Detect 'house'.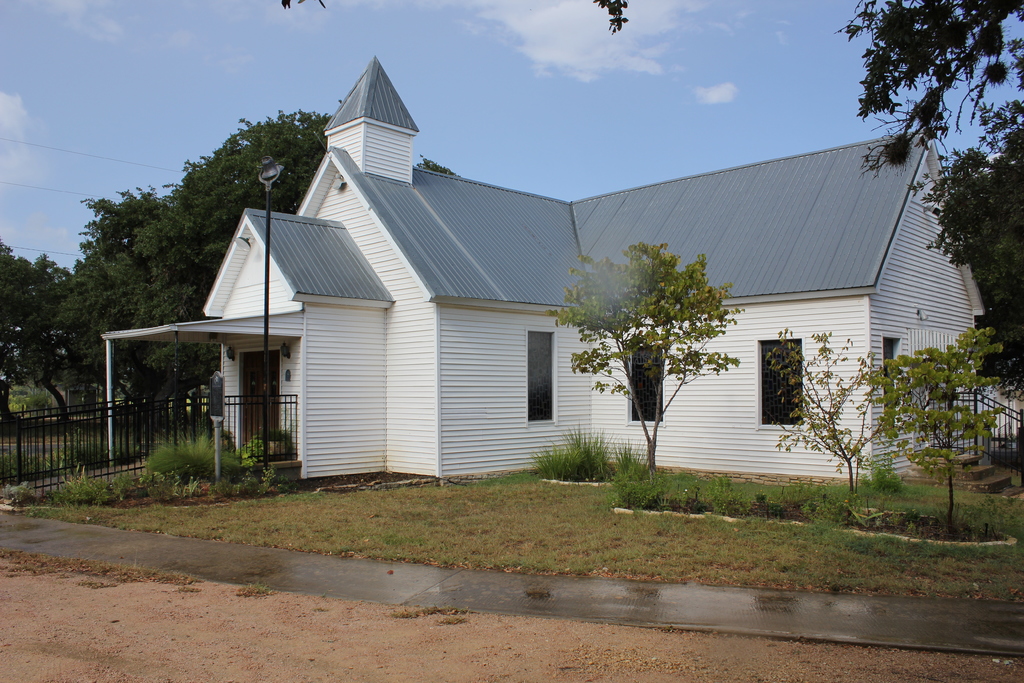
Detected at (left=142, top=70, right=943, bottom=513).
